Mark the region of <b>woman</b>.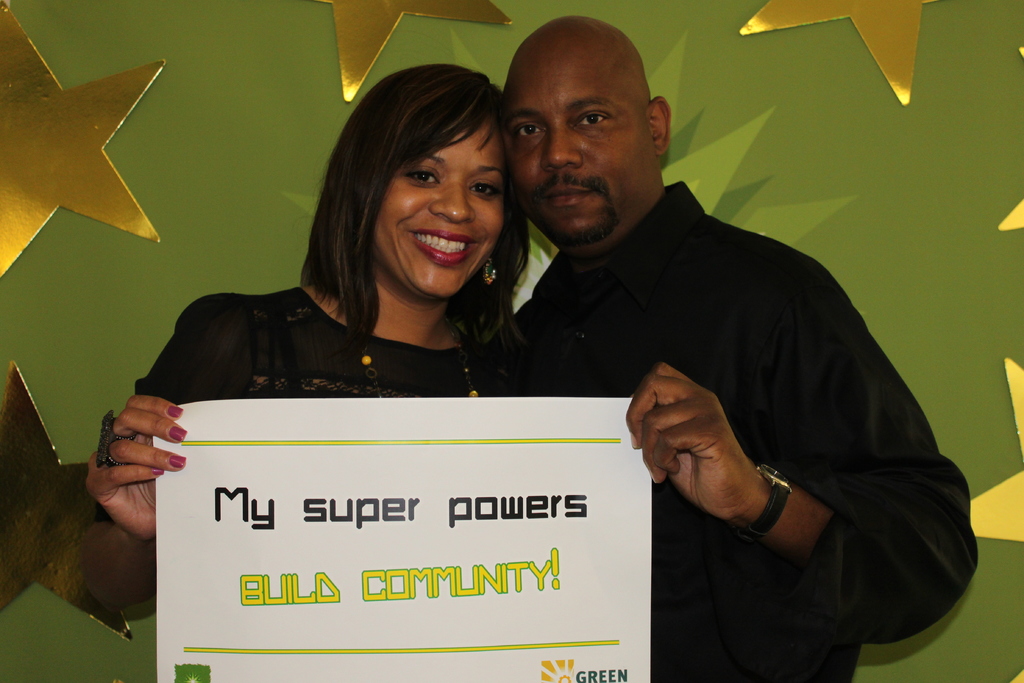
Region: 85:64:530:539.
